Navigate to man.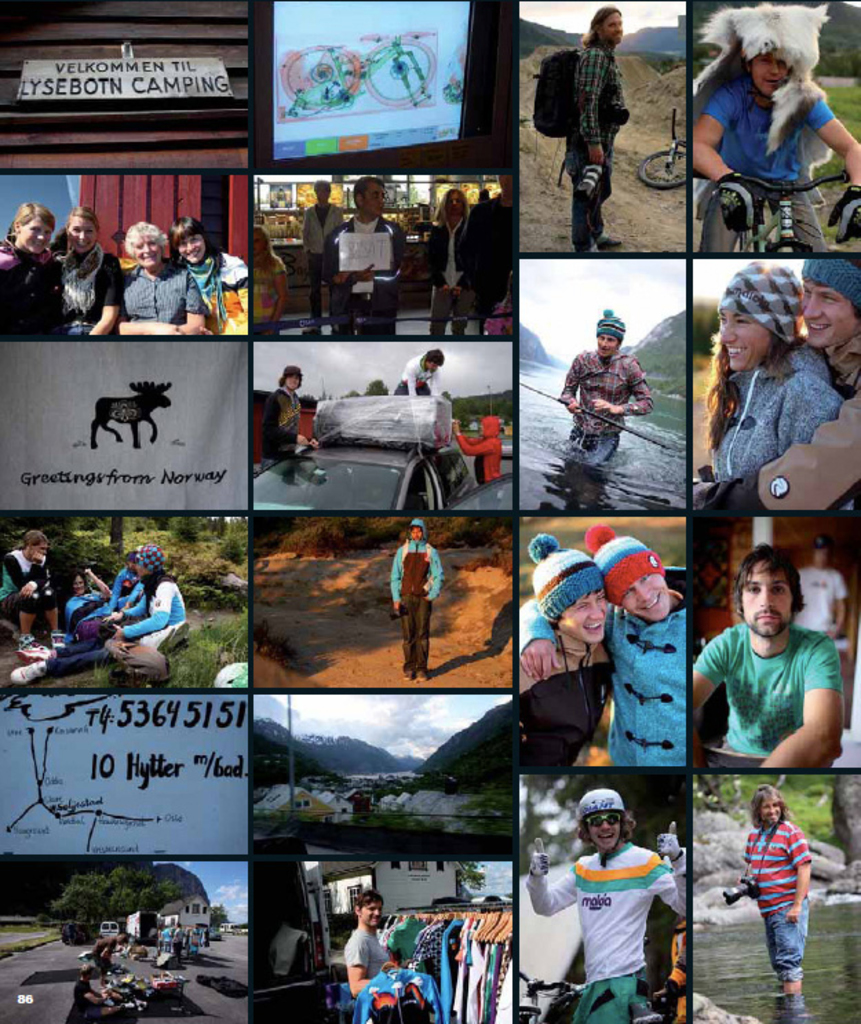
Navigation target: box=[687, 542, 850, 772].
